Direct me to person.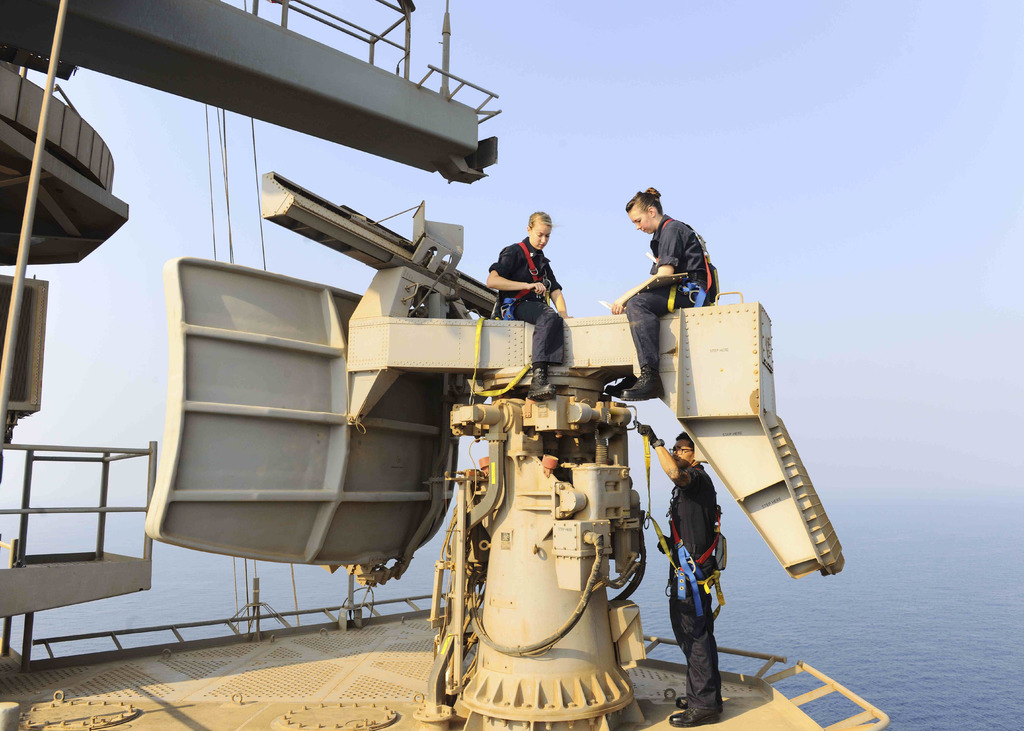
Direction: bbox=[647, 188, 713, 388].
